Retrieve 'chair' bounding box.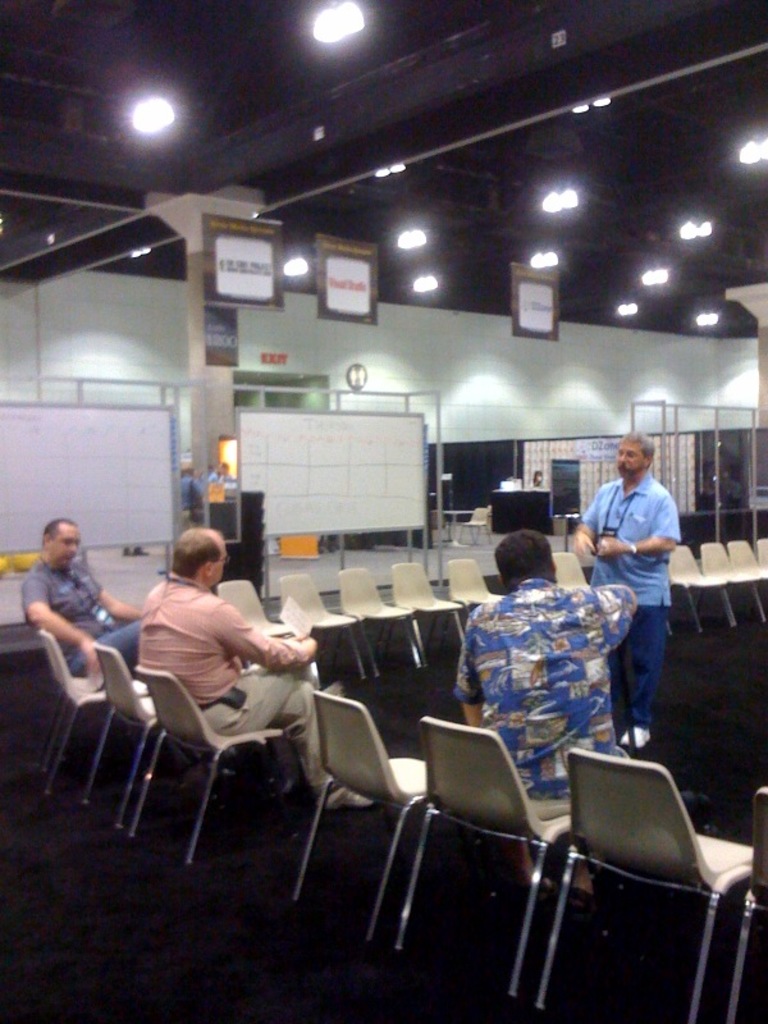
Bounding box: {"left": 457, "top": 506, "right": 490, "bottom": 547}.
